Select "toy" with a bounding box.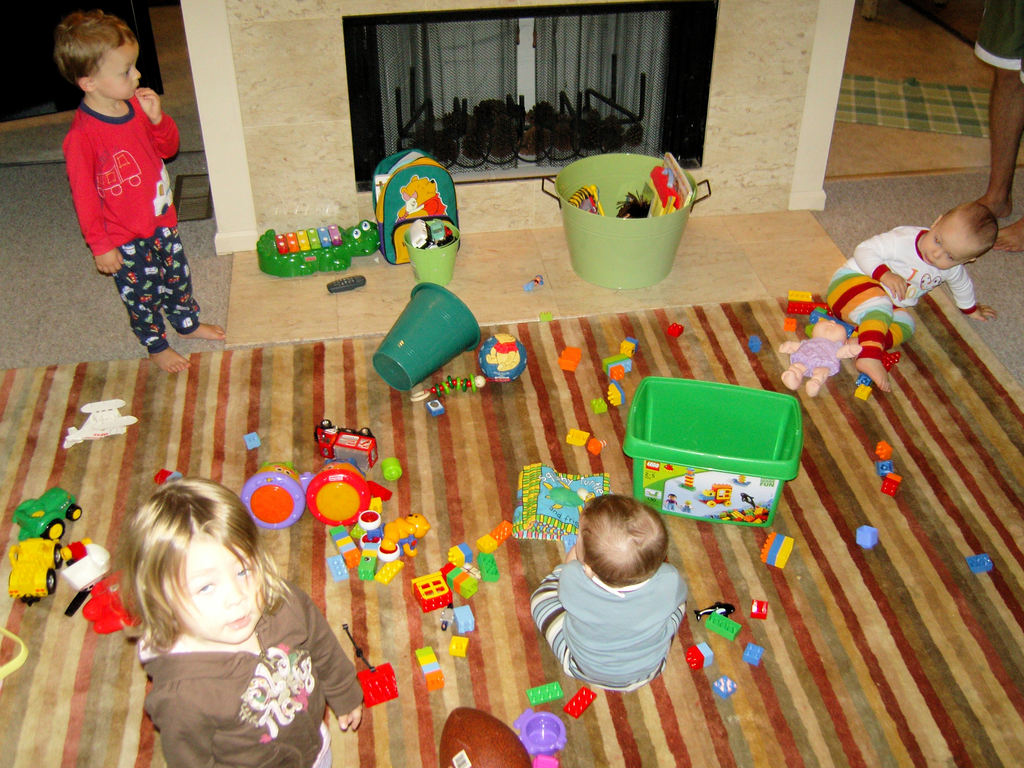
pyautogui.locateOnScreen(880, 474, 902, 498).
